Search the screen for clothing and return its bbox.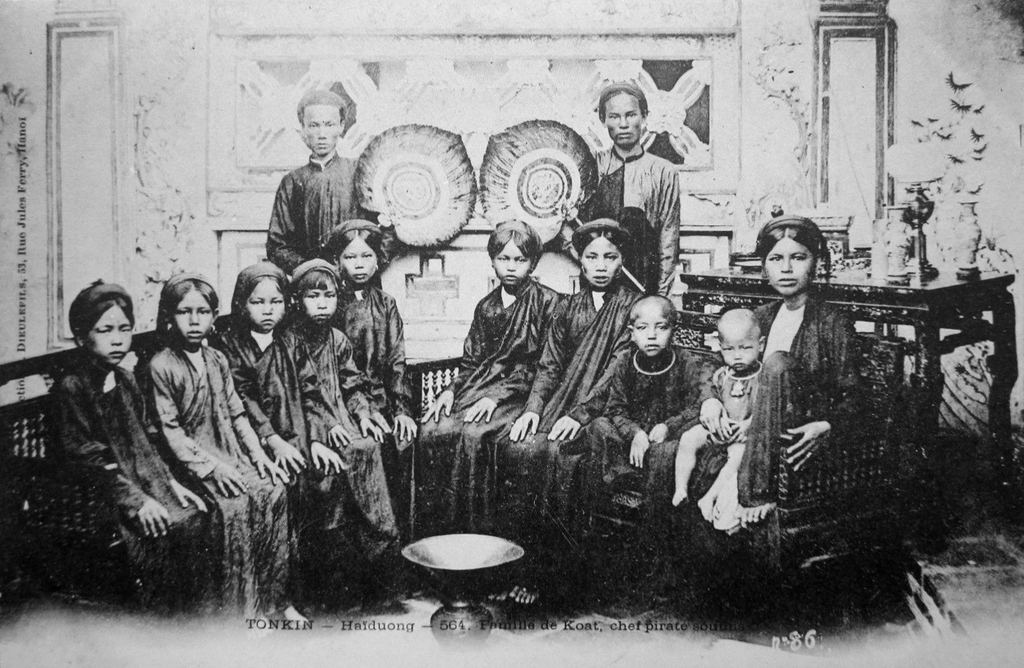
Found: detection(528, 279, 636, 543).
